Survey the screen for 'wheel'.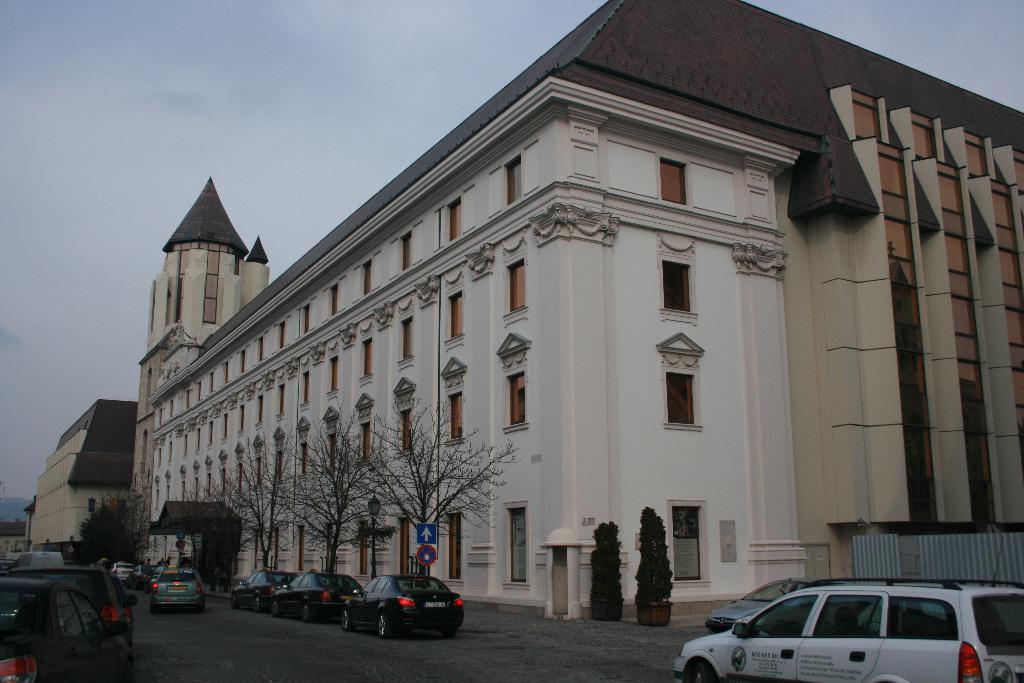
Survey found: (269, 599, 280, 616).
